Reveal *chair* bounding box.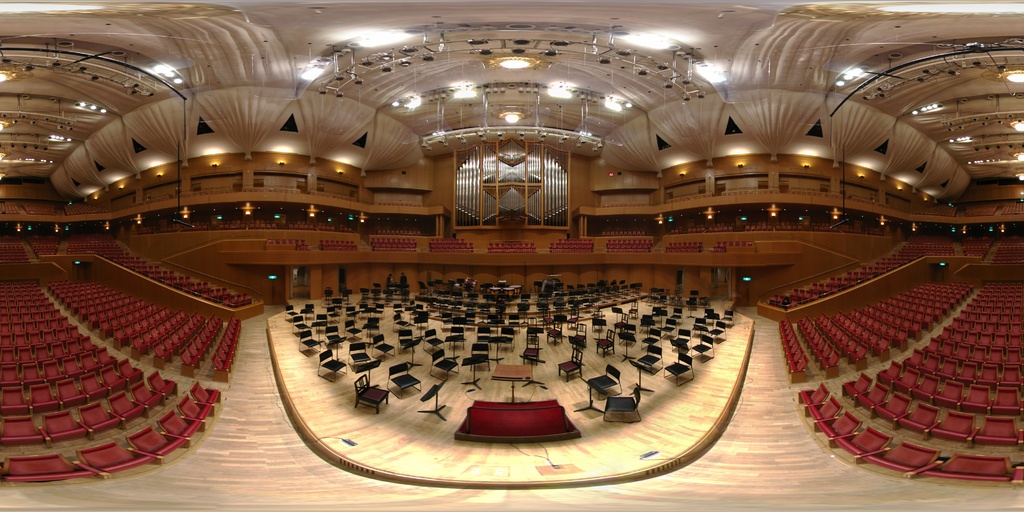
Revealed: [624,298,639,324].
